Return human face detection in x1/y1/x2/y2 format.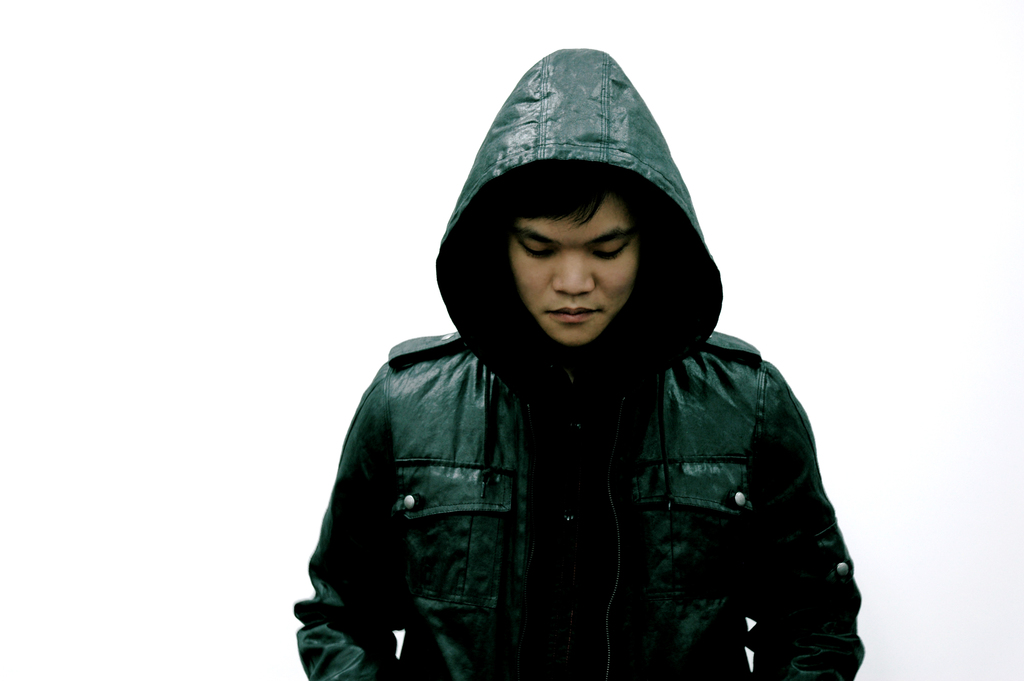
509/186/640/345.
